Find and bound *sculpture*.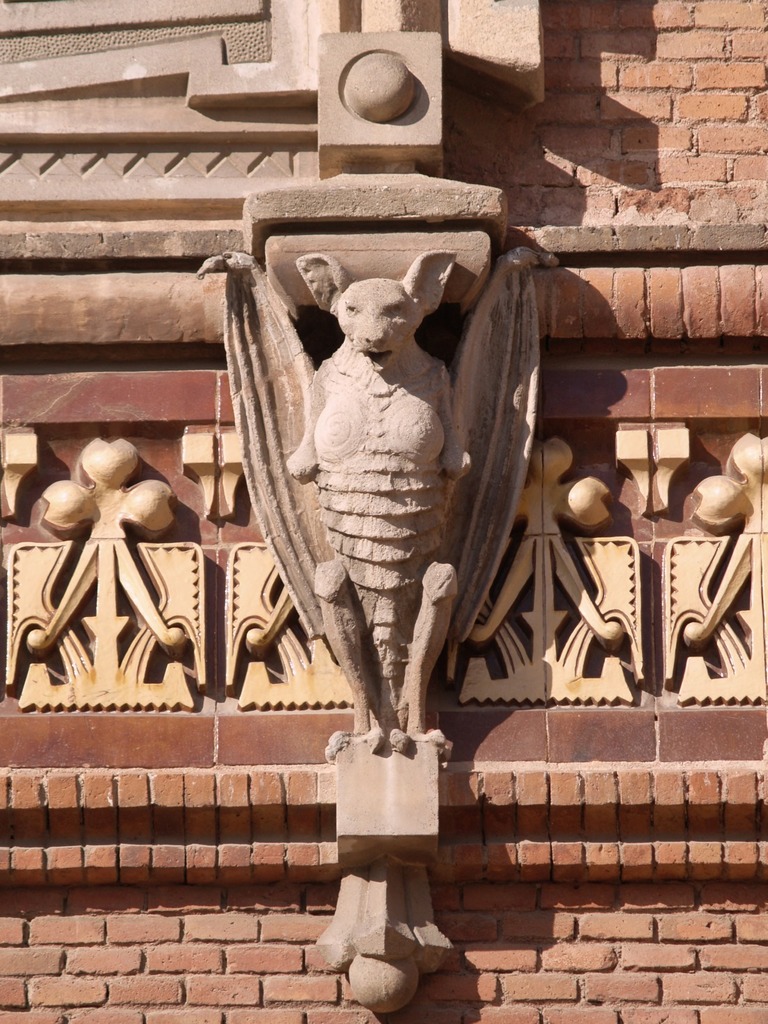
Bound: region(231, 234, 521, 801).
